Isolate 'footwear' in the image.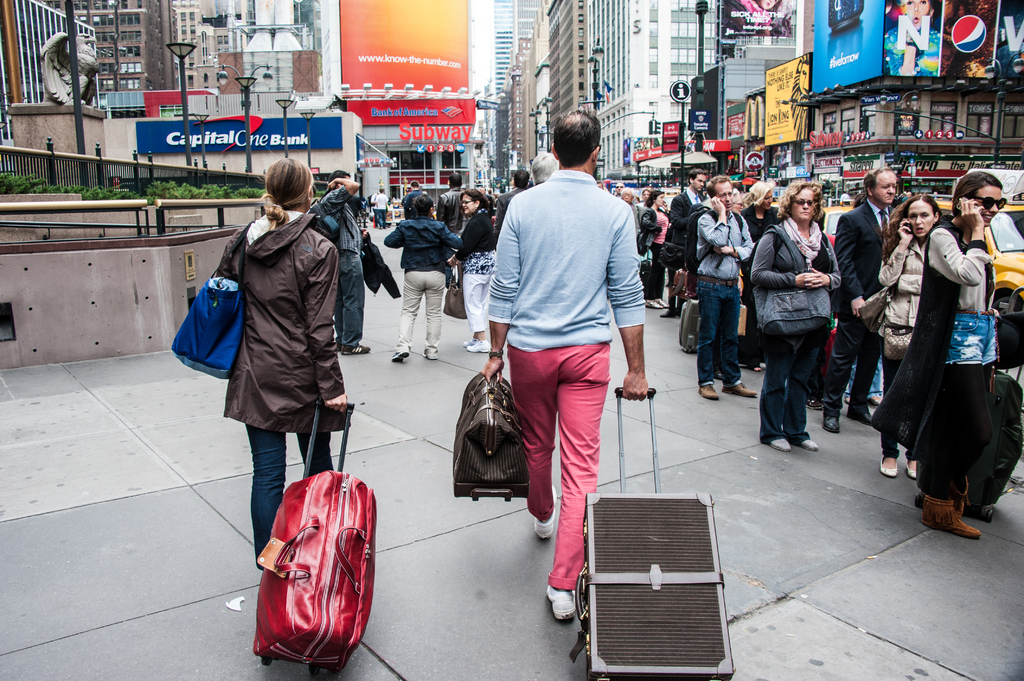
Isolated region: 880 452 897 478.
